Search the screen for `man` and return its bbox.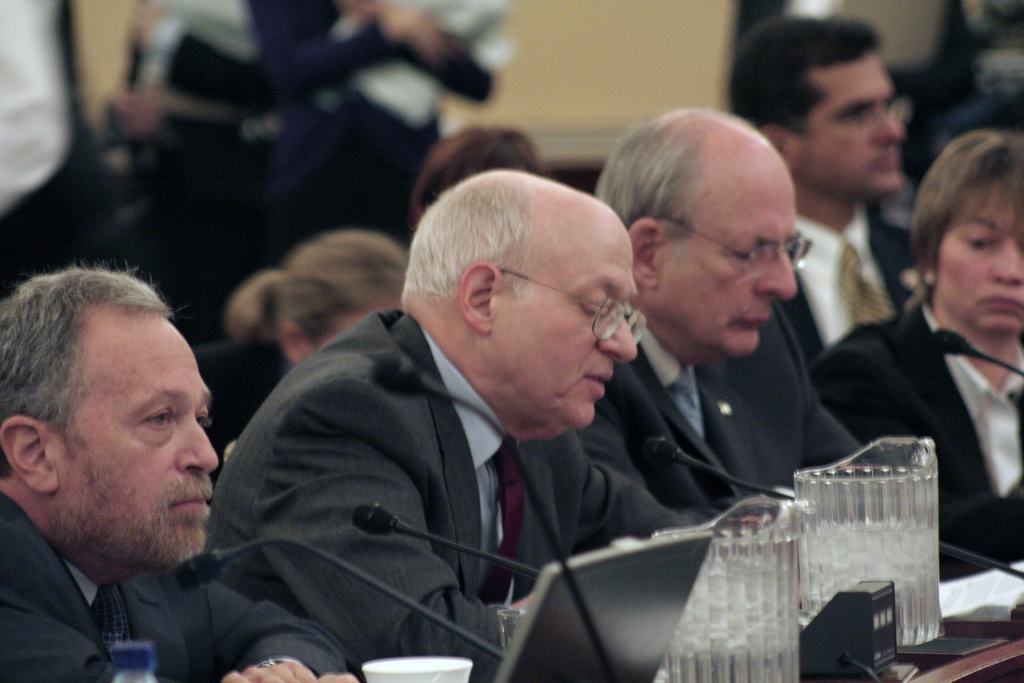
Found: pyautogui.locateOnScreen(0, 268, 287, 677).
